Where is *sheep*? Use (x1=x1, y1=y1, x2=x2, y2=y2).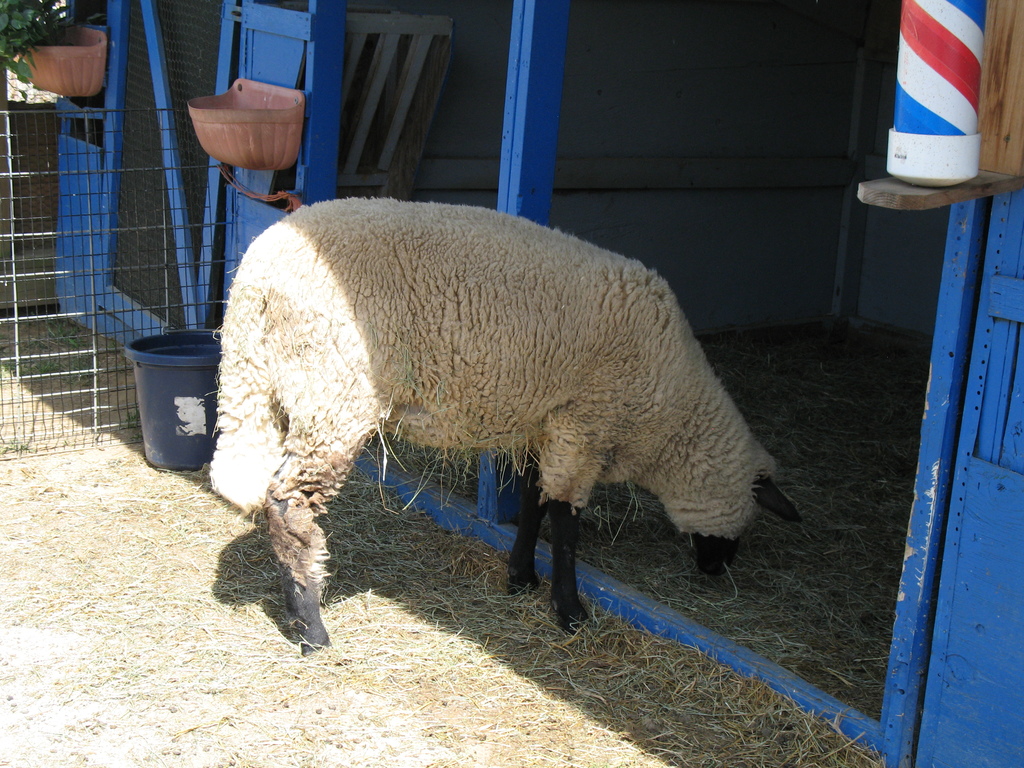
(x1=199, y1=199, x2=801, y2=657).
